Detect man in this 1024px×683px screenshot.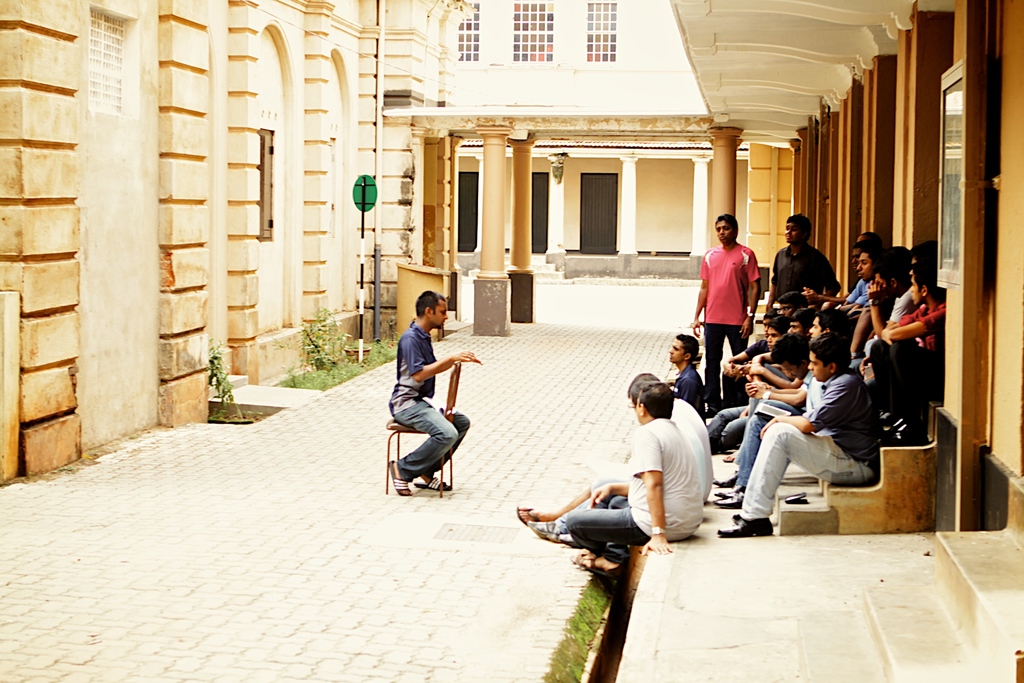
Detection: (689,210,764,418).
